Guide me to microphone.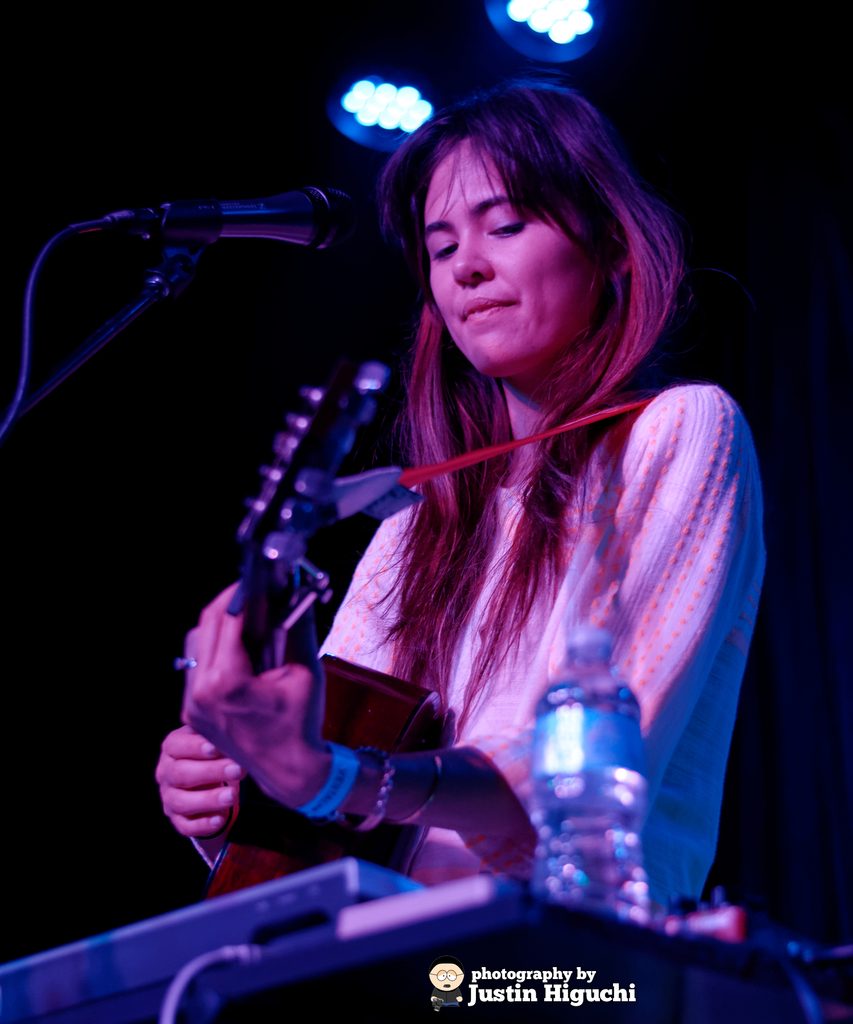
Guidance: select_region(46, 172, 370, 266).
